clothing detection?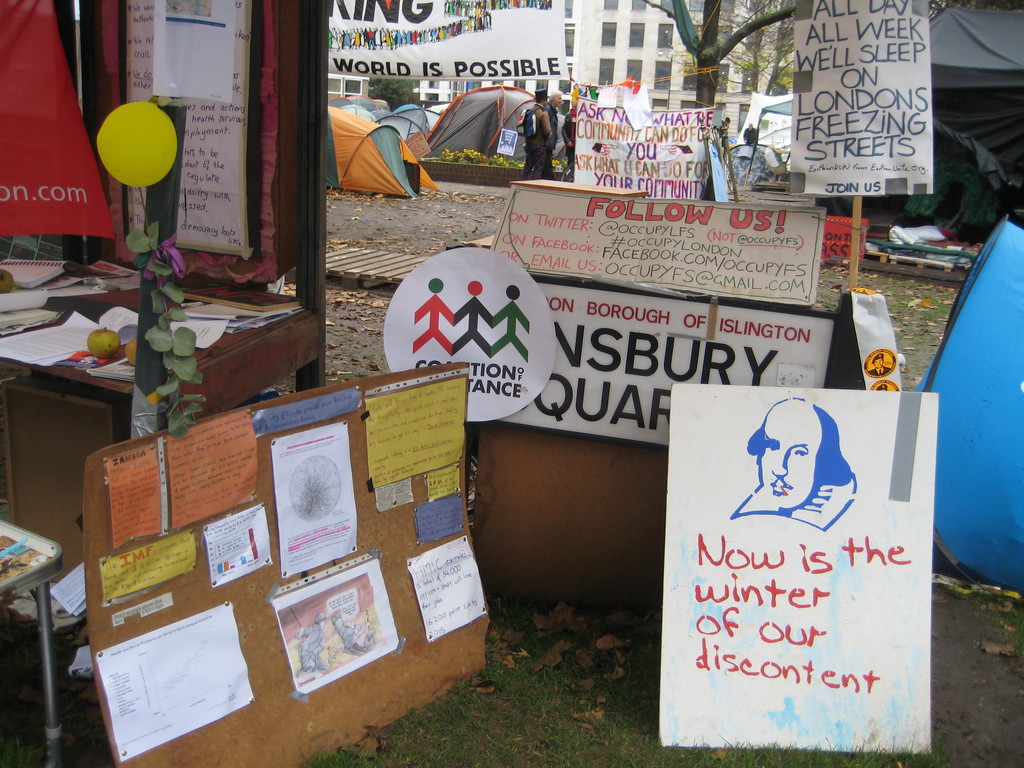
[x1=521, y1=108, x2=553, y2=180]
